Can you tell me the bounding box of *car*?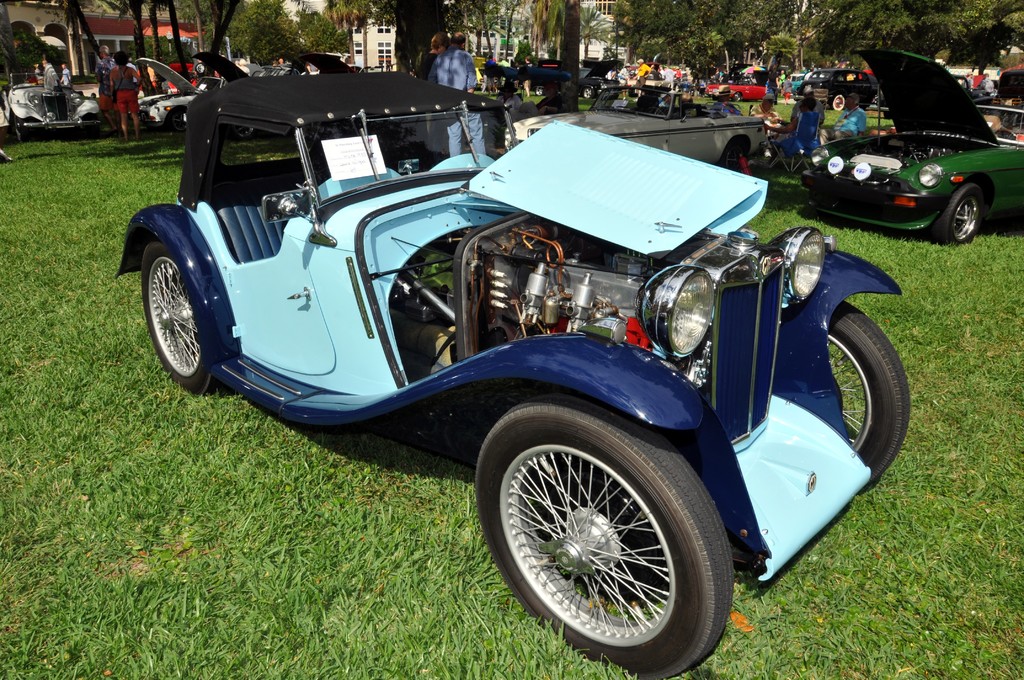
[x1=797, y1=53, x2=1023, y2=244].
